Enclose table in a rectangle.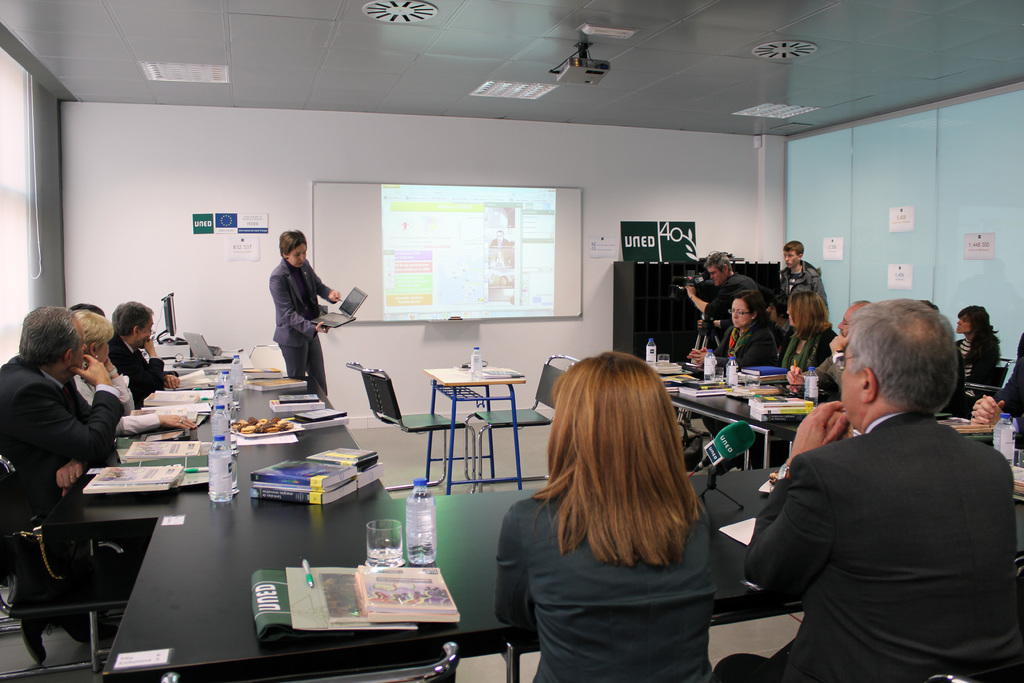
39, 361, 397, 525.
